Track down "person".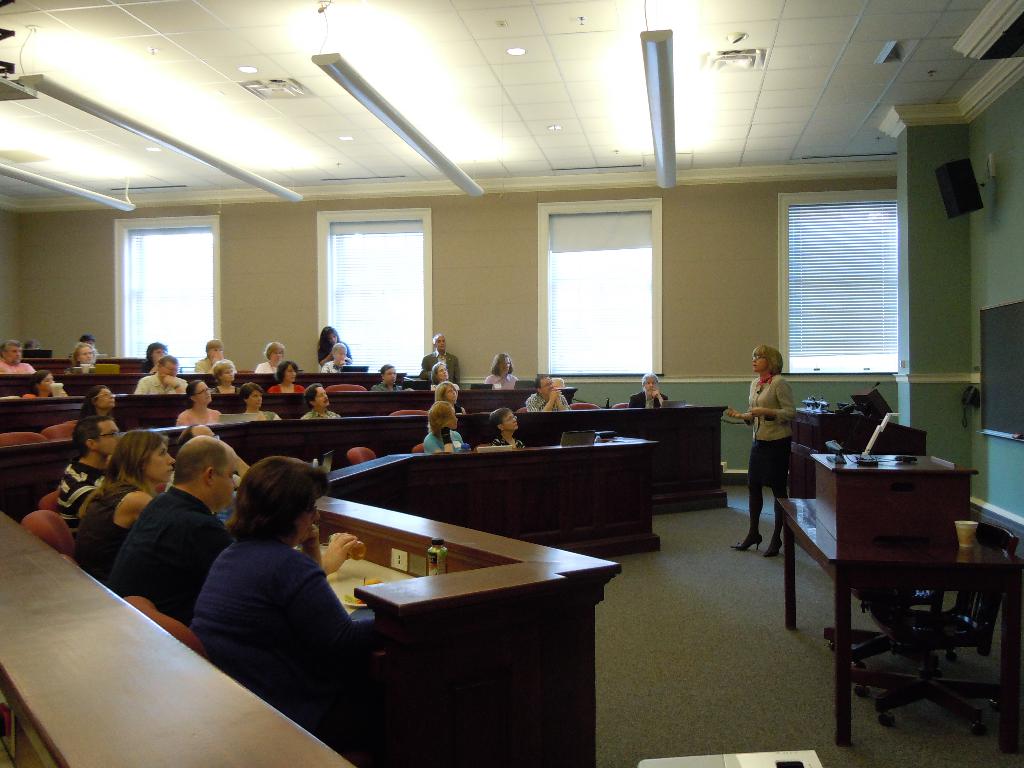
Tracked to {"left": 725, "top": 342, "right": 799, "bottom": 558}.
